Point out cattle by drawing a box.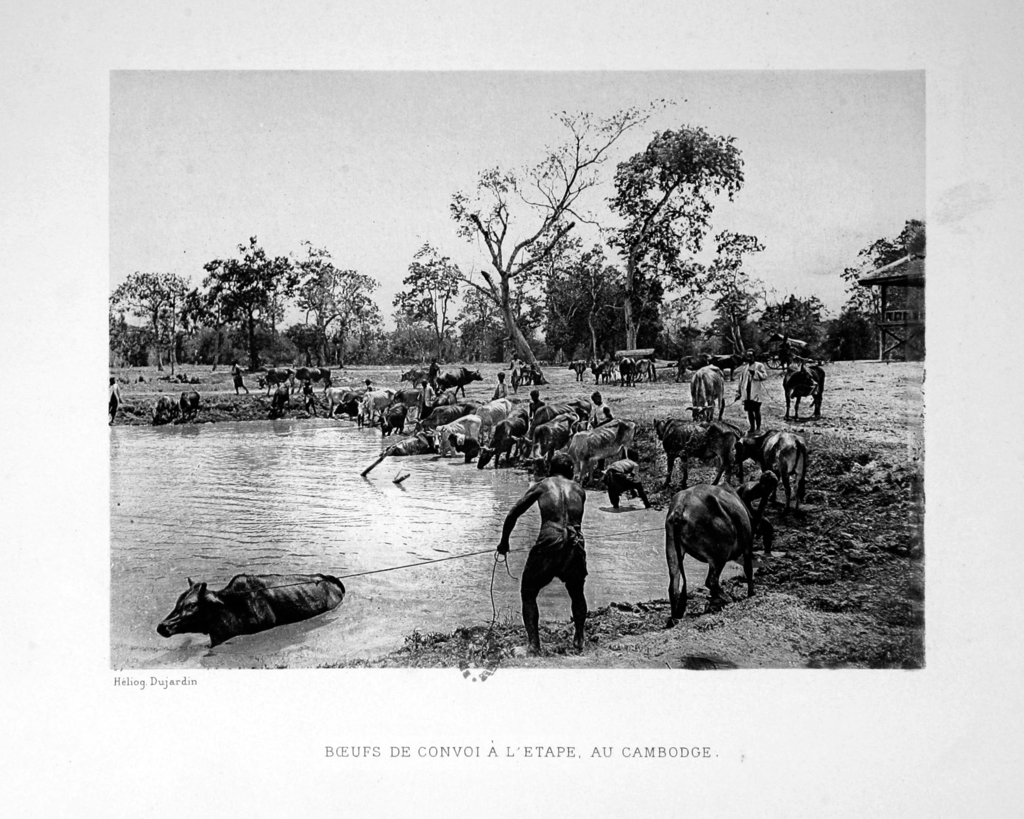
(left=474, top=410, right=531, bottom=467).
